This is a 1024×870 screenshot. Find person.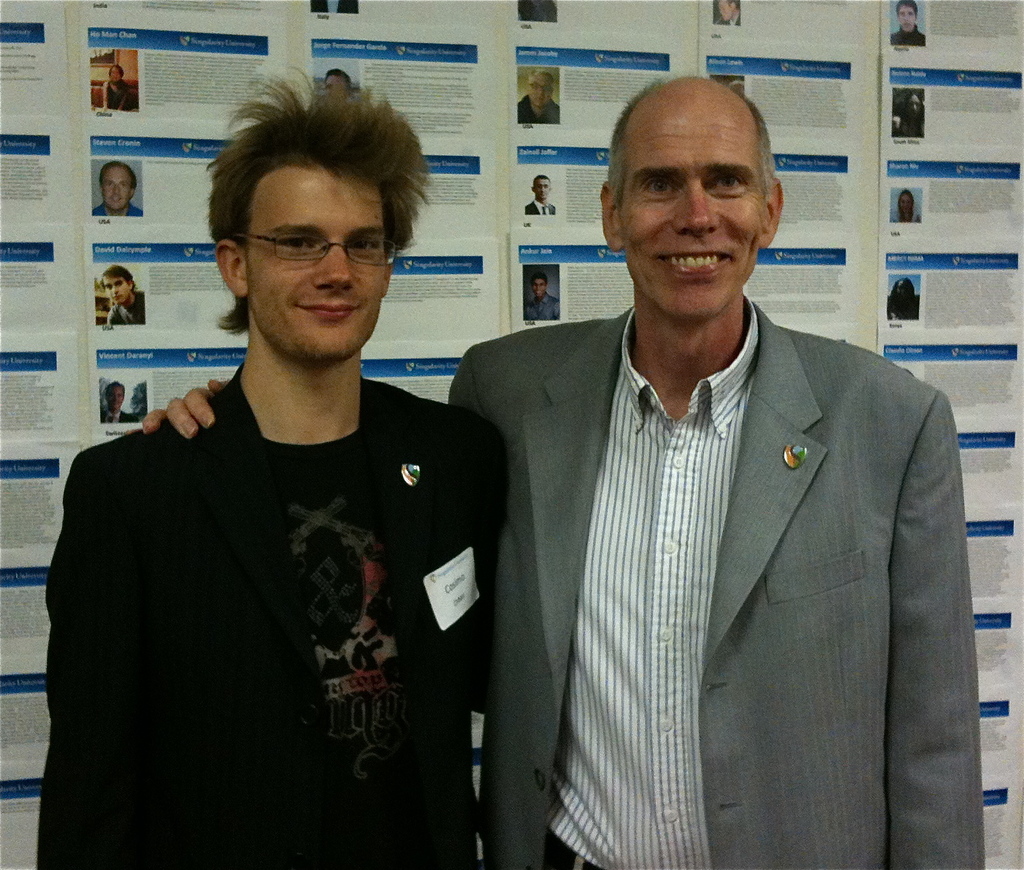
Bounding box: {"x1": 888, "y1": 0, "x2": 928, "y2": 47}.
